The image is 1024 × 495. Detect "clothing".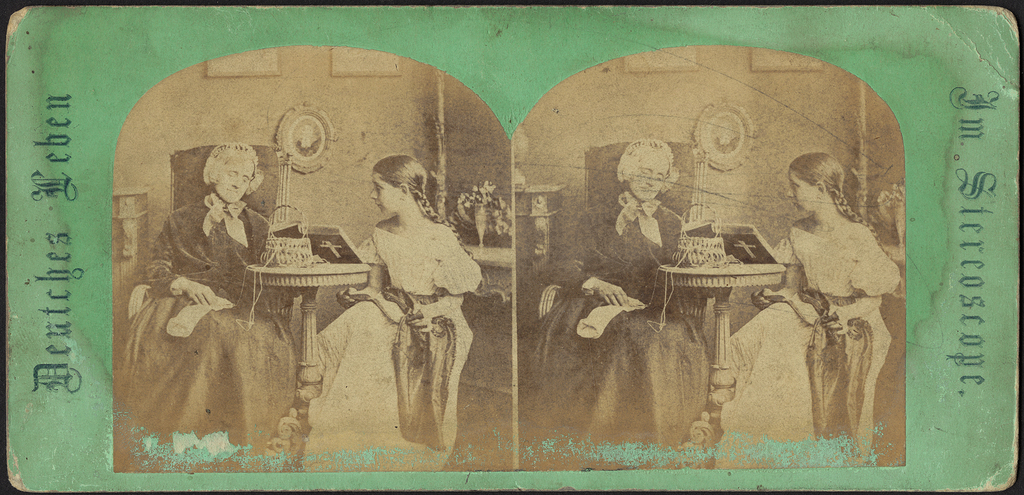
Detection: x1=299, y1=221, x2=483, y2=477.
